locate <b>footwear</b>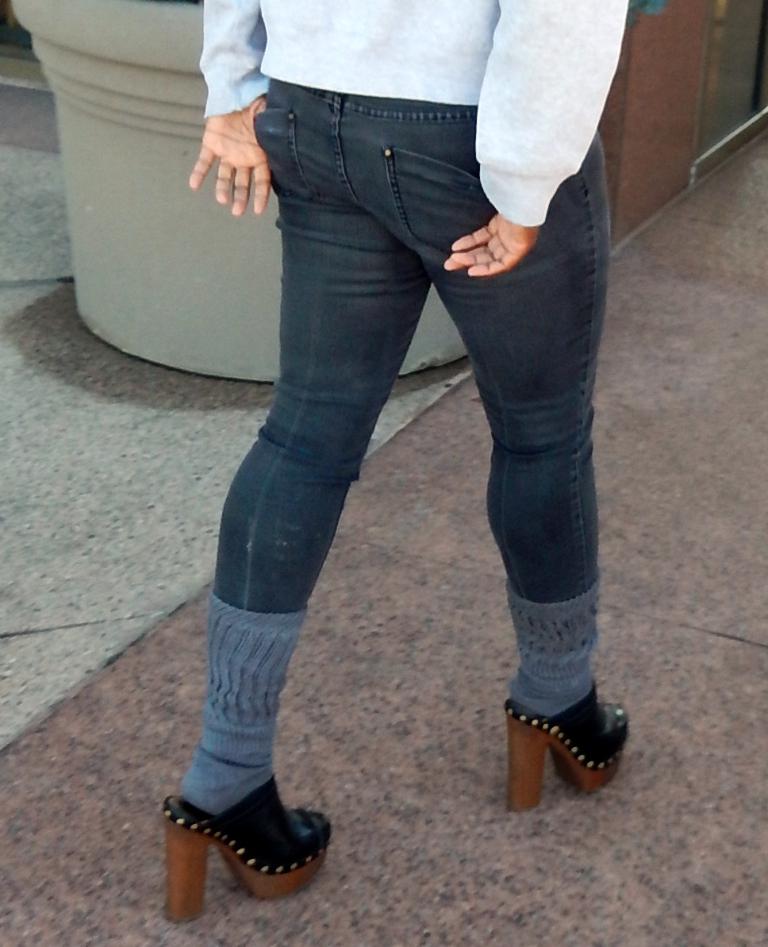
Rect(159, 765, 336, 922)
